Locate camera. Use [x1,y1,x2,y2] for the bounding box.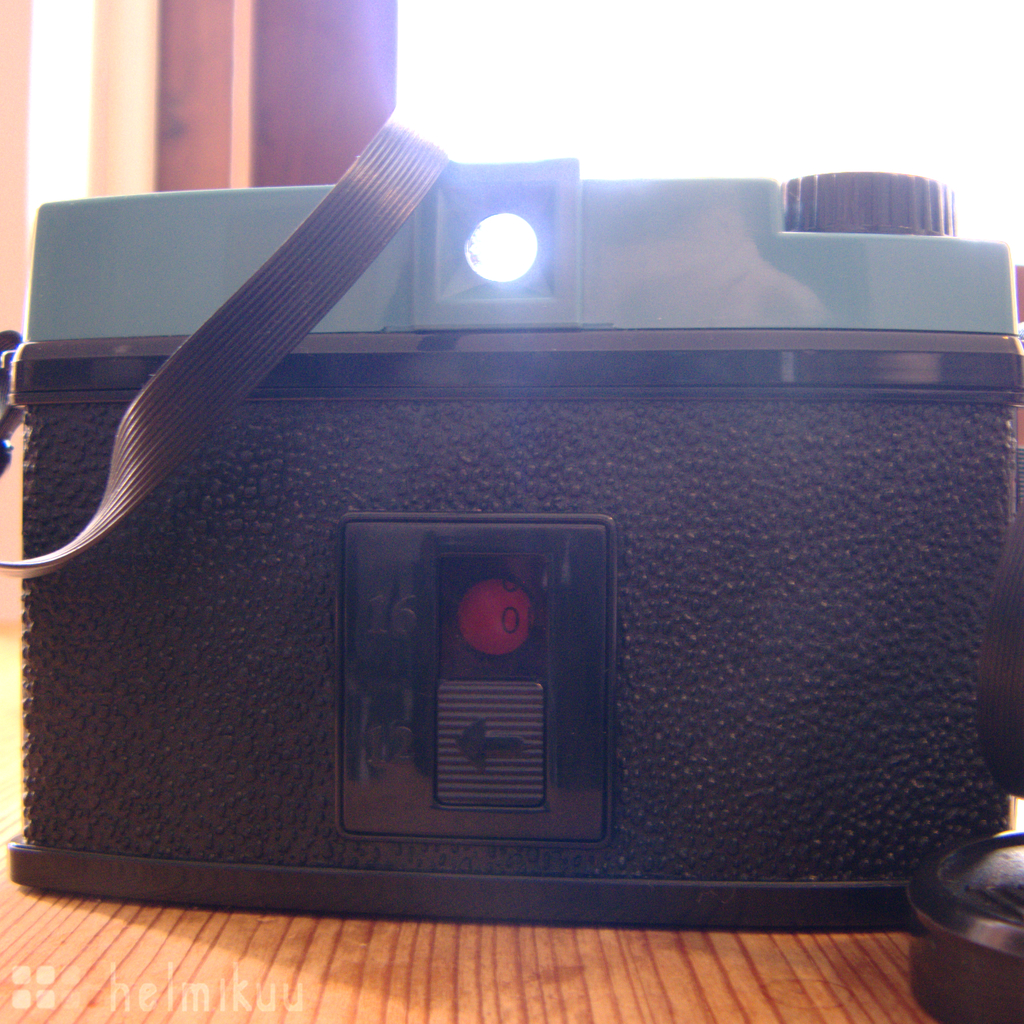
[9,168,1023,933].
